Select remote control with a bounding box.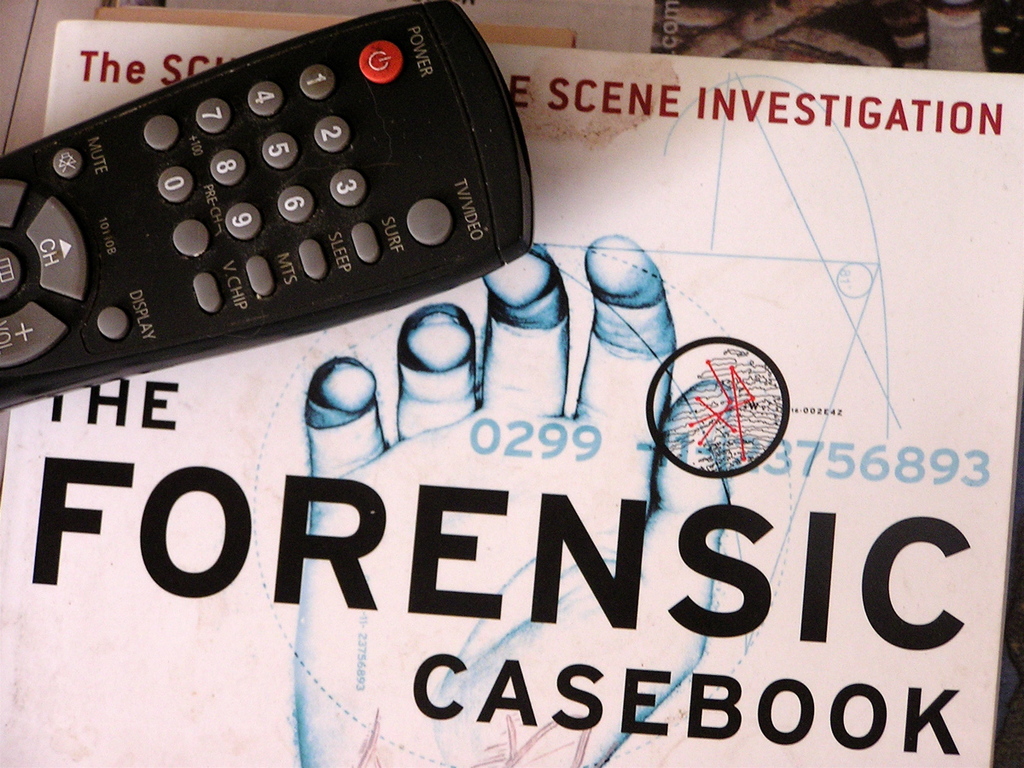
bbox=[0, 0, 532, 411].
